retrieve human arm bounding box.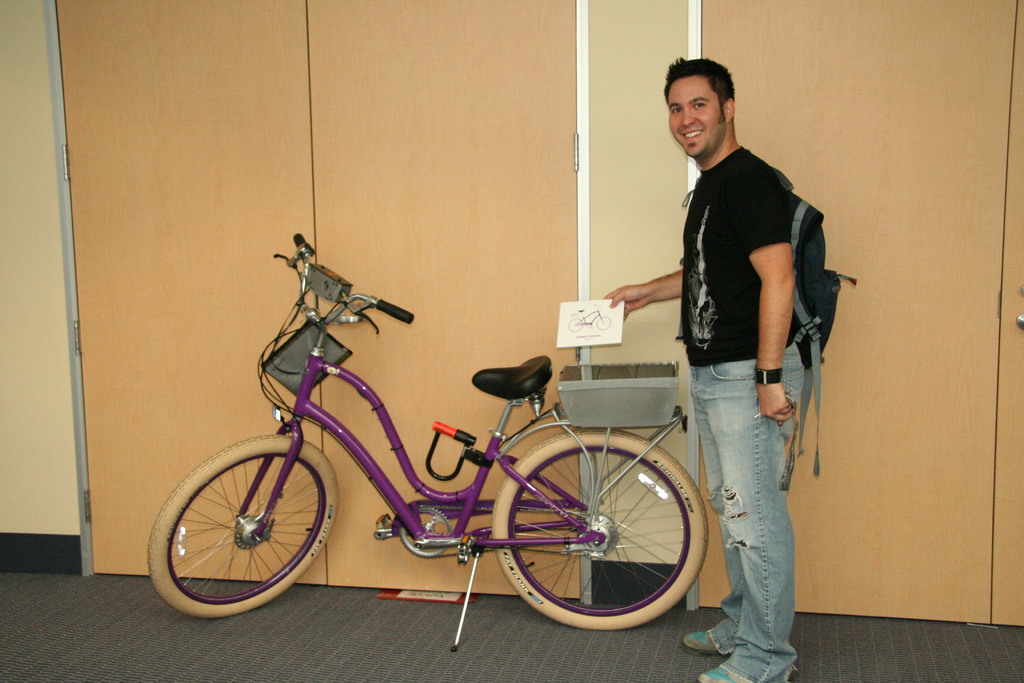
Bounding box: BBox(601, 266, 681, 322).
